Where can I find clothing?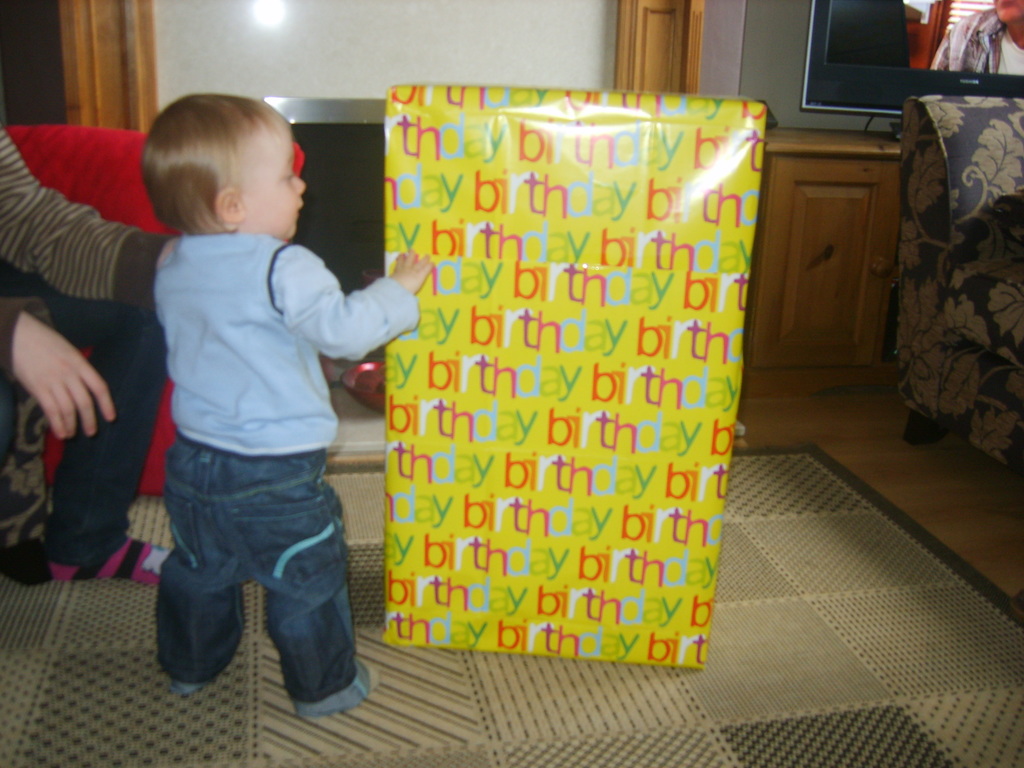
You can find it at bbox=(0, 130, 168, 566).
